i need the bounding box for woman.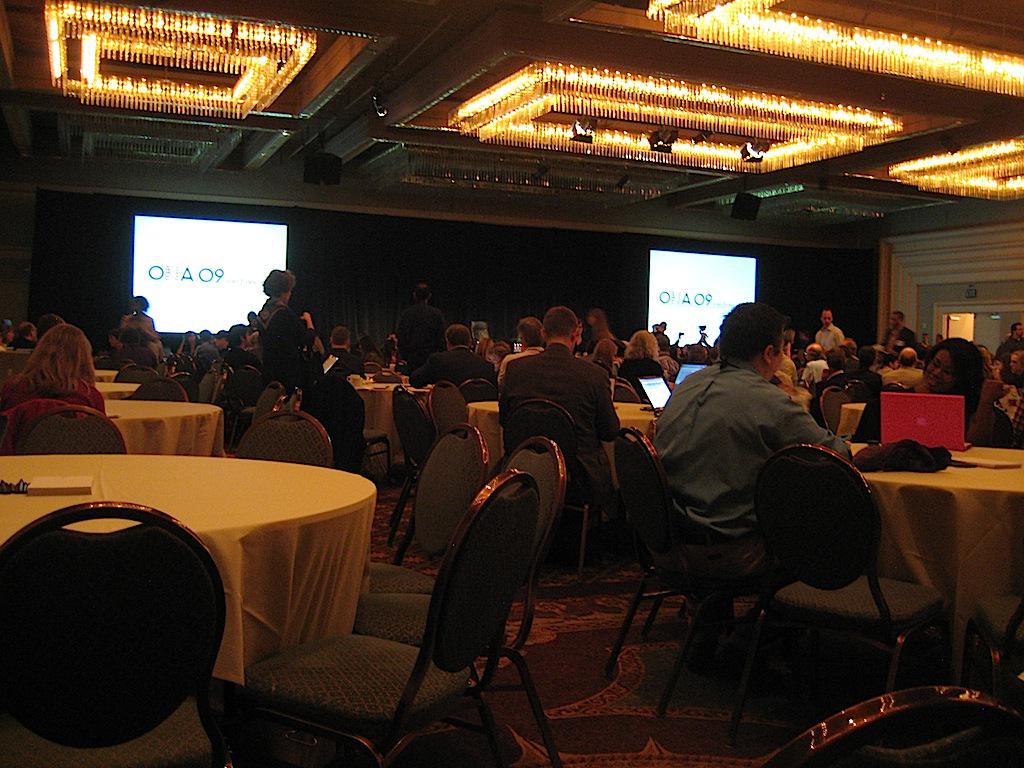
Here it is: (left=591, top=340, right=621, bottom=379).
